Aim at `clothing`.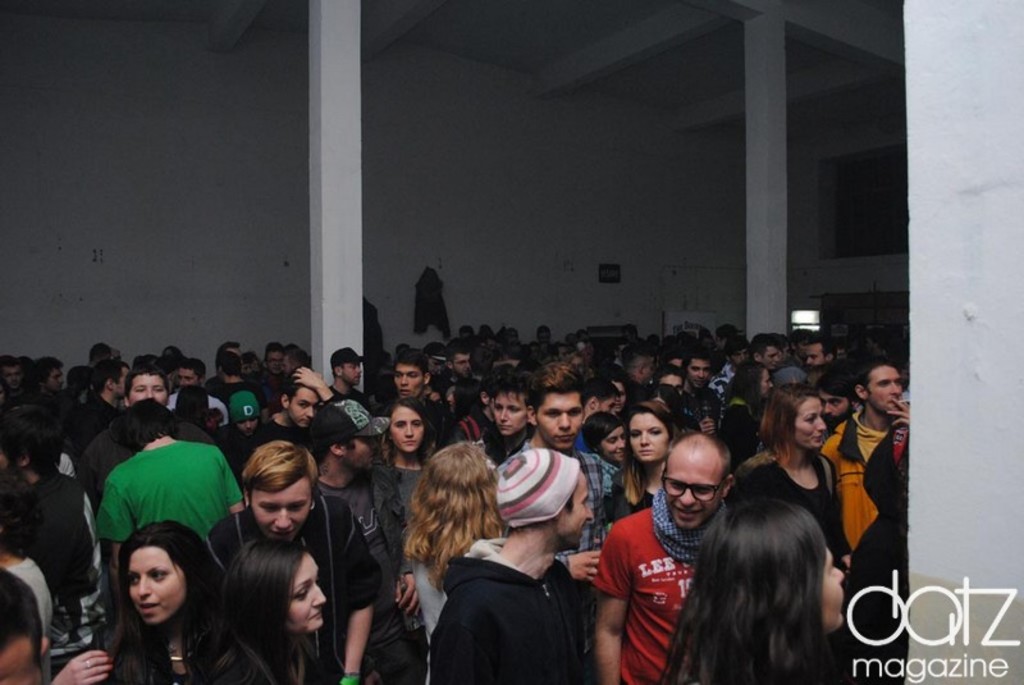
Aimed at {"x1": 206, "y1": 384, "x2": 269, "y2": 439}.
